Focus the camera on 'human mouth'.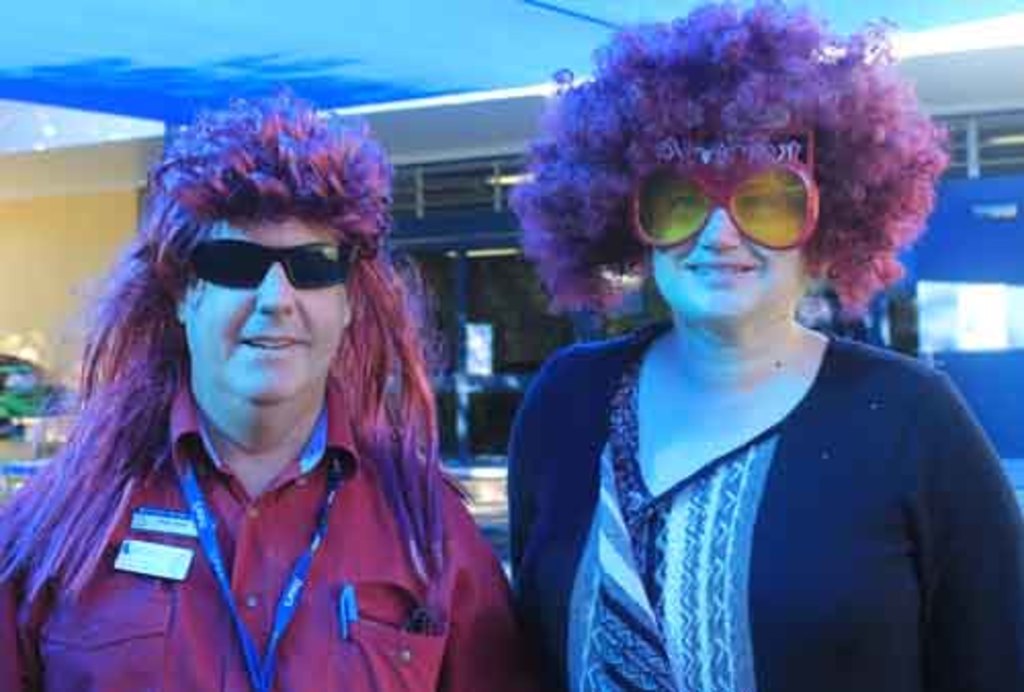
Focus region: rect(684, 256, 758, 287).
